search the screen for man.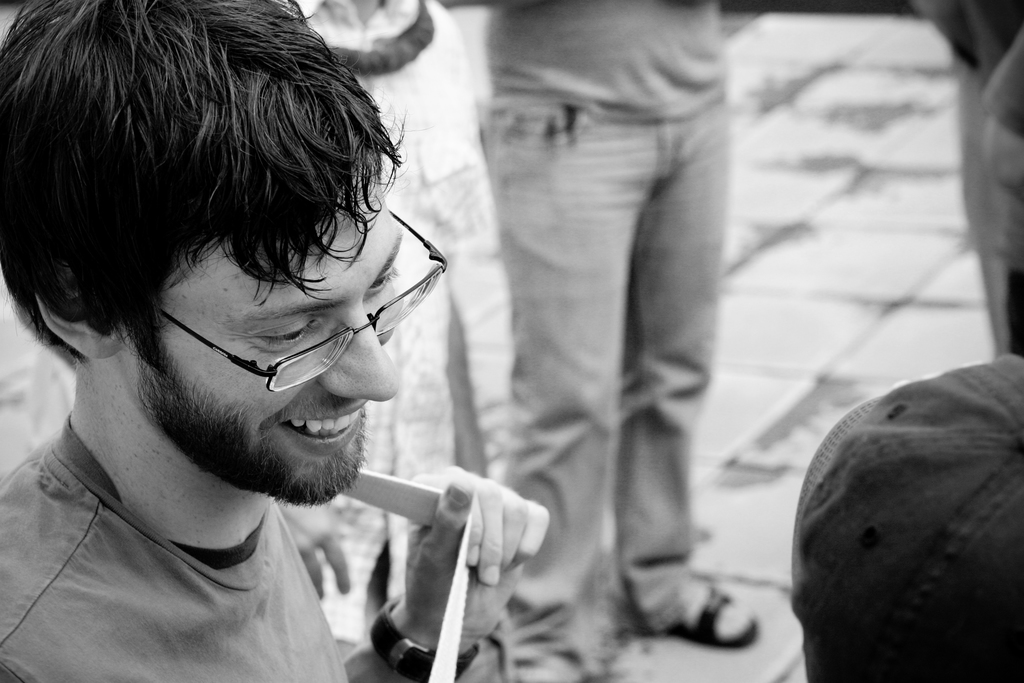
Found at box=[0, 9, 571, 677].
